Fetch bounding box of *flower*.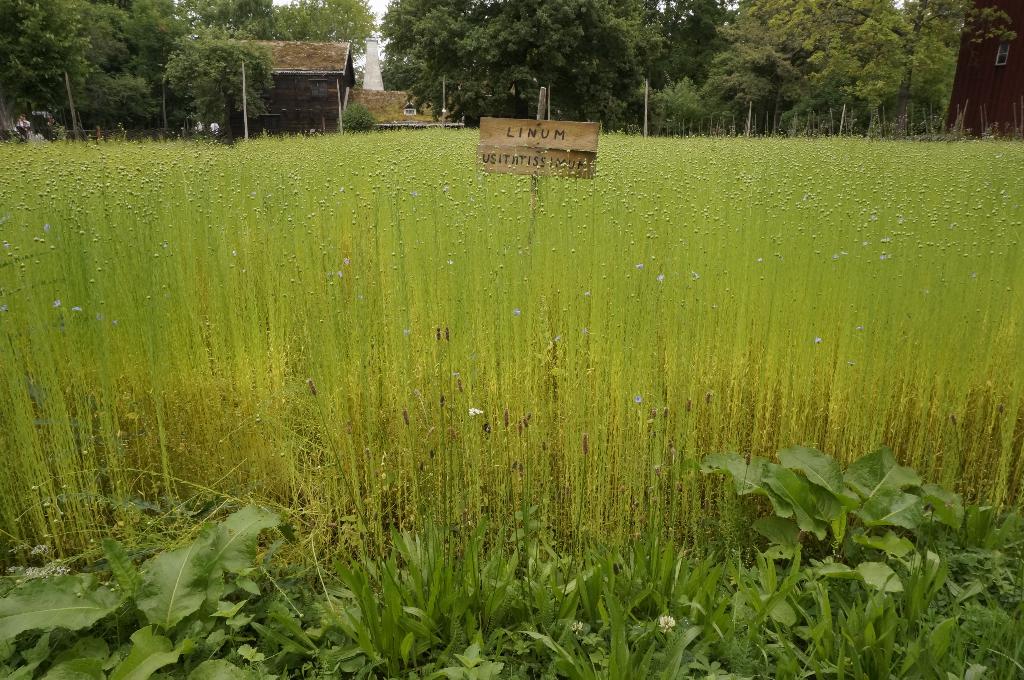
Bbox: <bbox>231, 249, 239, 258</bbox>.
